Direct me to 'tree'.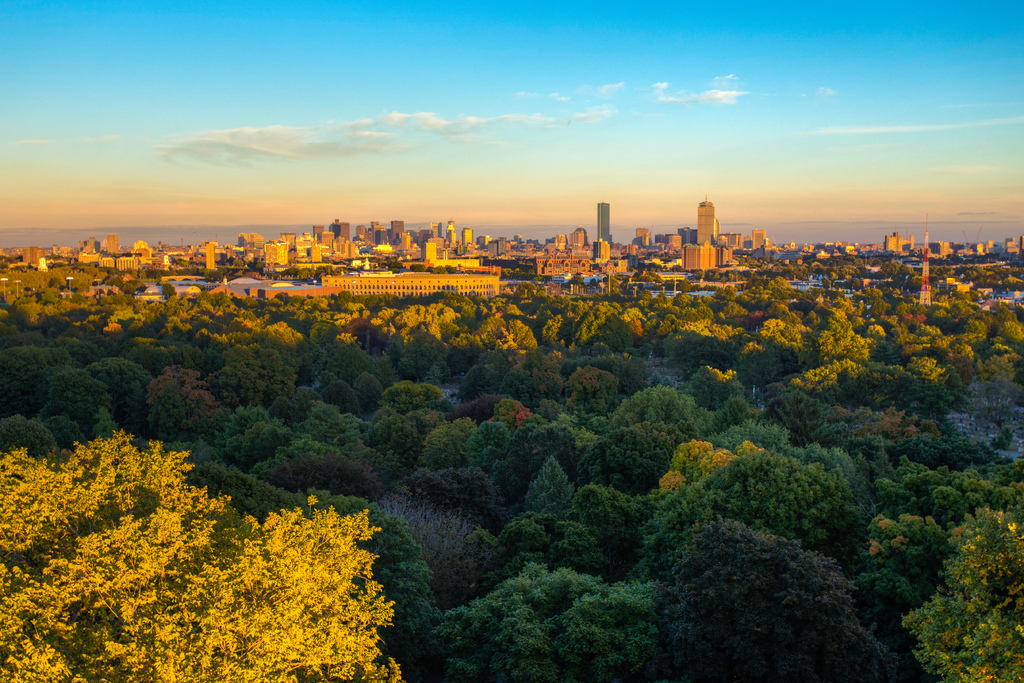
Direction: 934,379,1023,465.
